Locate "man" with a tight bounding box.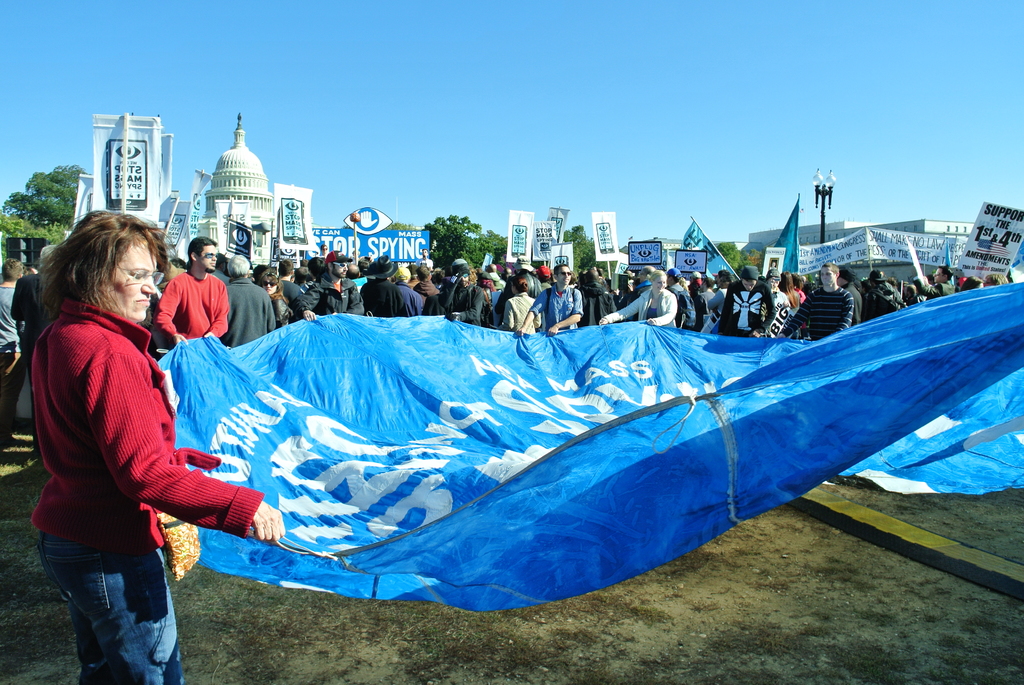
box(293, 253, 364, 326).
